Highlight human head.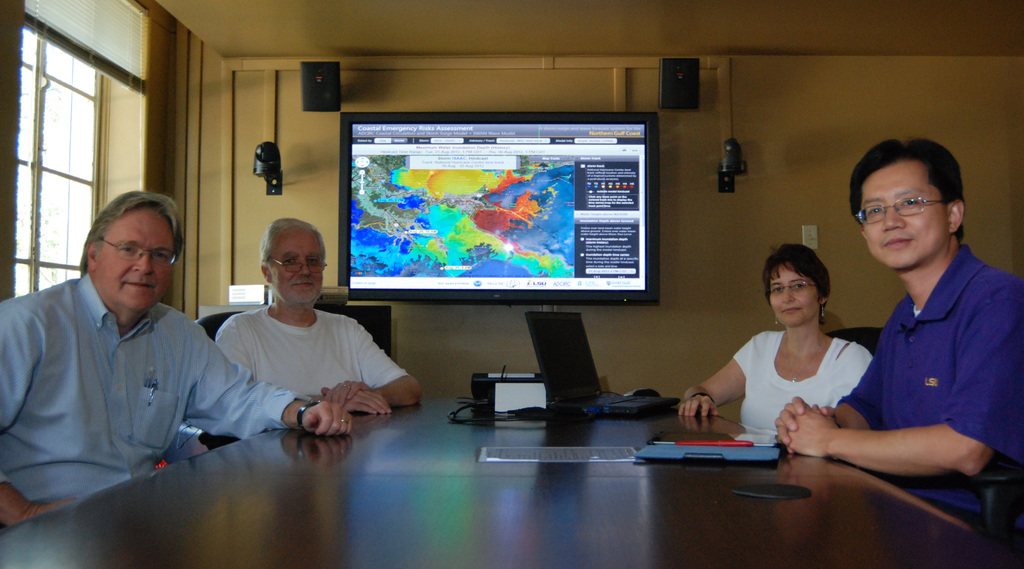
Highlighted region: left=81, top=191, right=182, bottom=313.
